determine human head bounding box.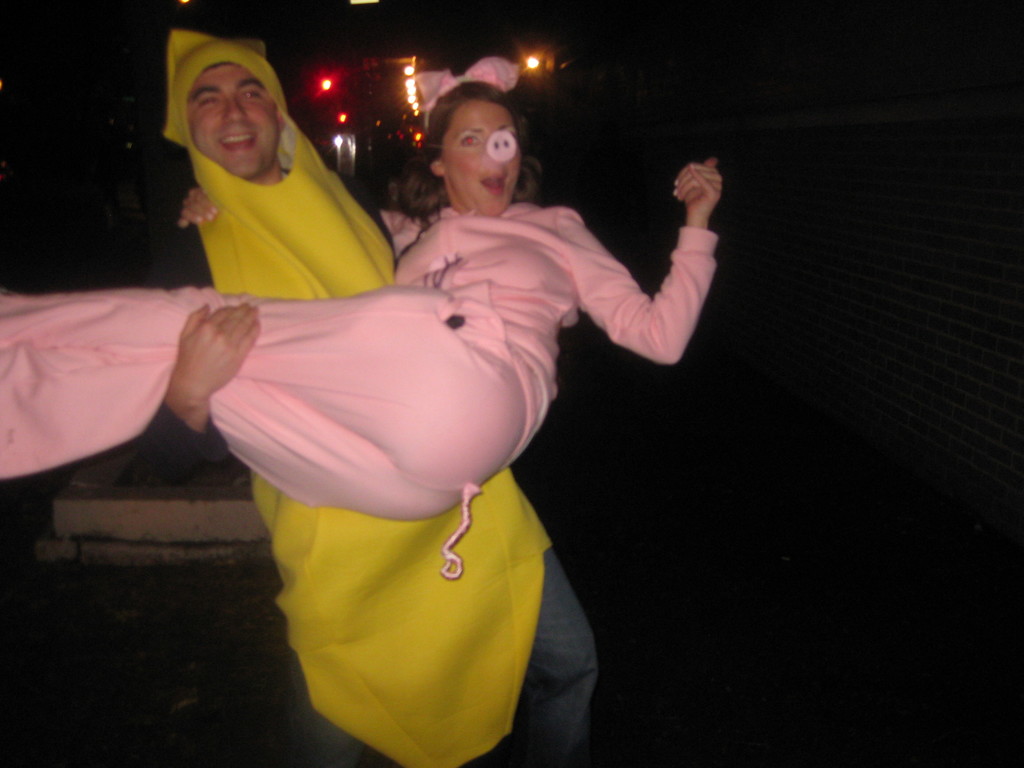
Determined: 160, 36, 303, 175.
